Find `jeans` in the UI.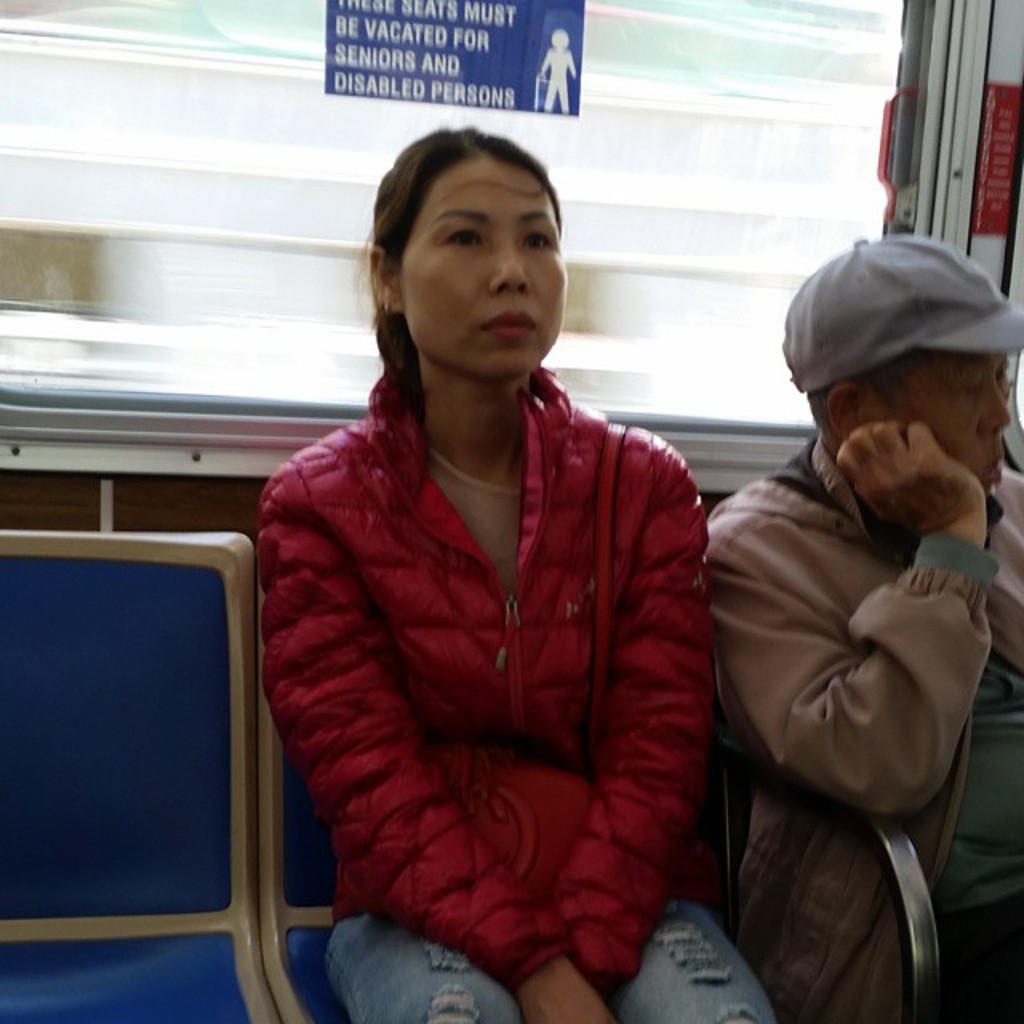
UI element at [x1=318, y1=898, x2=778, y2=1022].
